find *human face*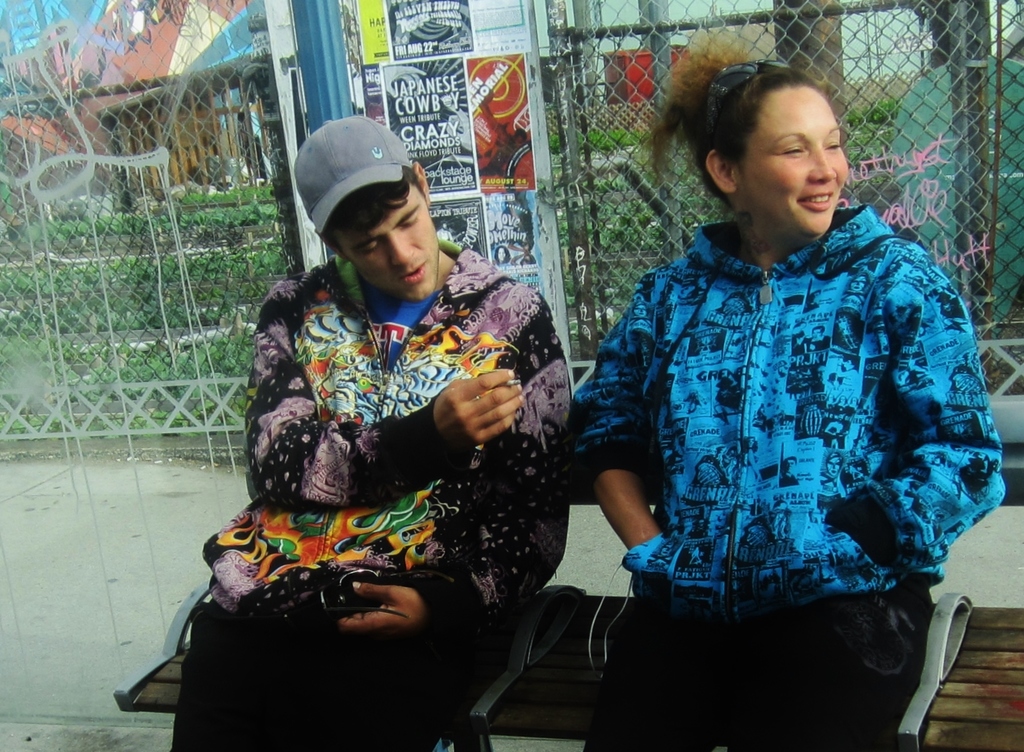
[left=744, top=94, right=849, bottom=234]
